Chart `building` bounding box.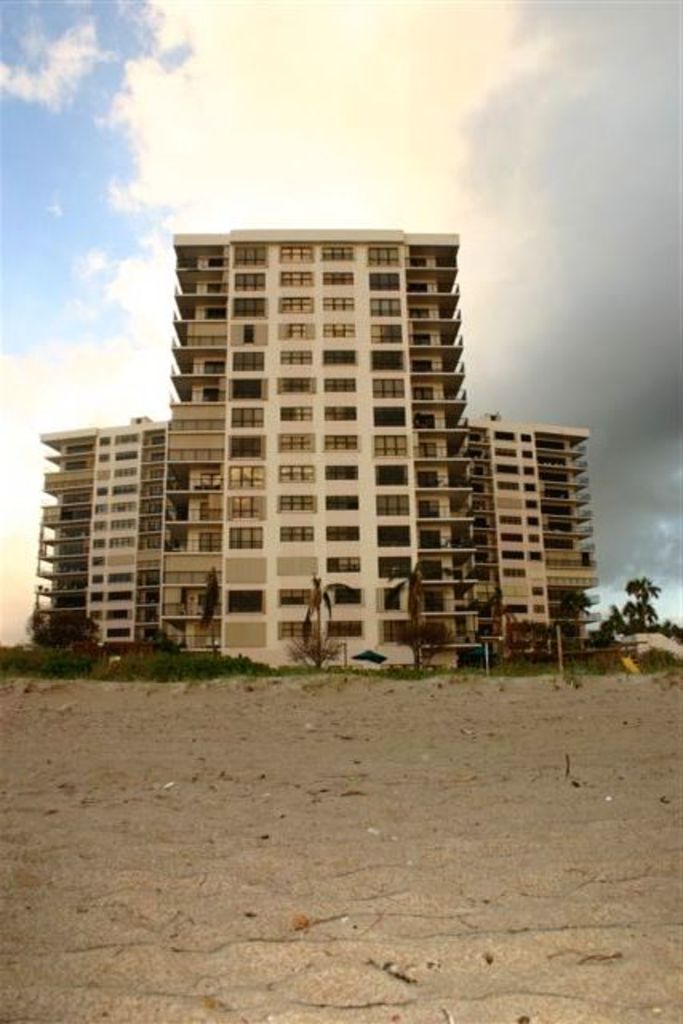
Charted: [22, 214, 592, 662].
